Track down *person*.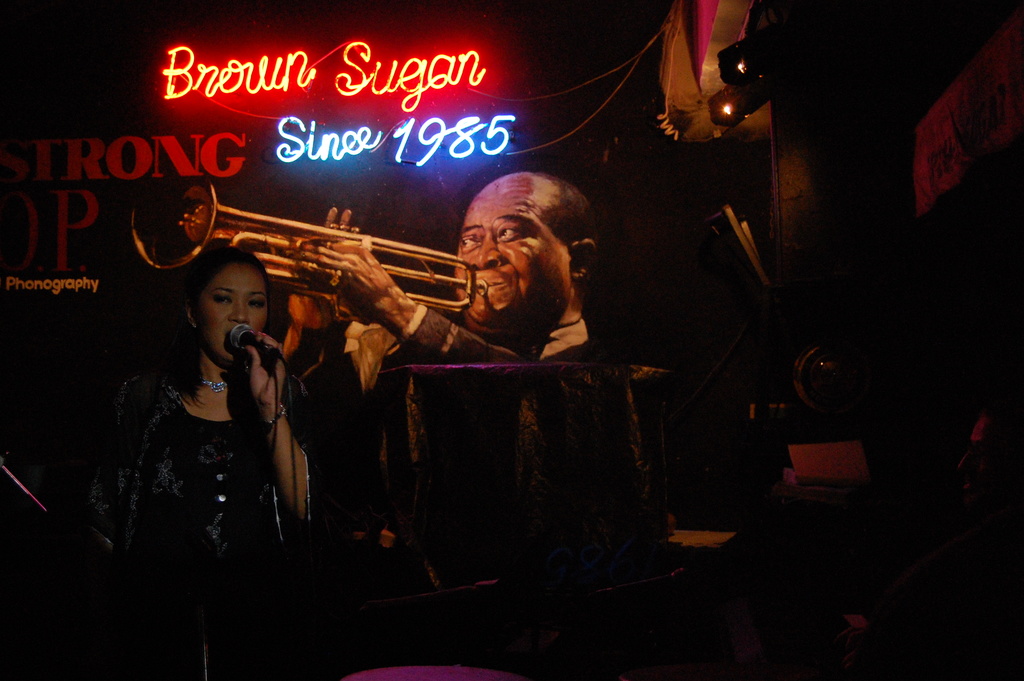
Tracked to 282,166,678,591.
